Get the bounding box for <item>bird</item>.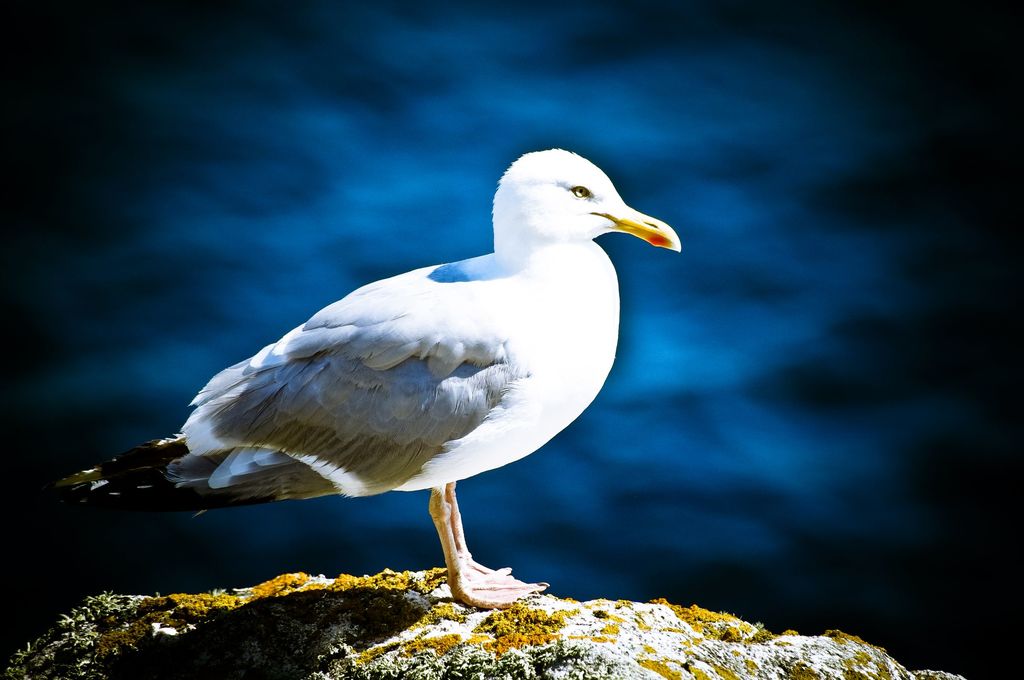
select_region(72, 154, 684, 588).
